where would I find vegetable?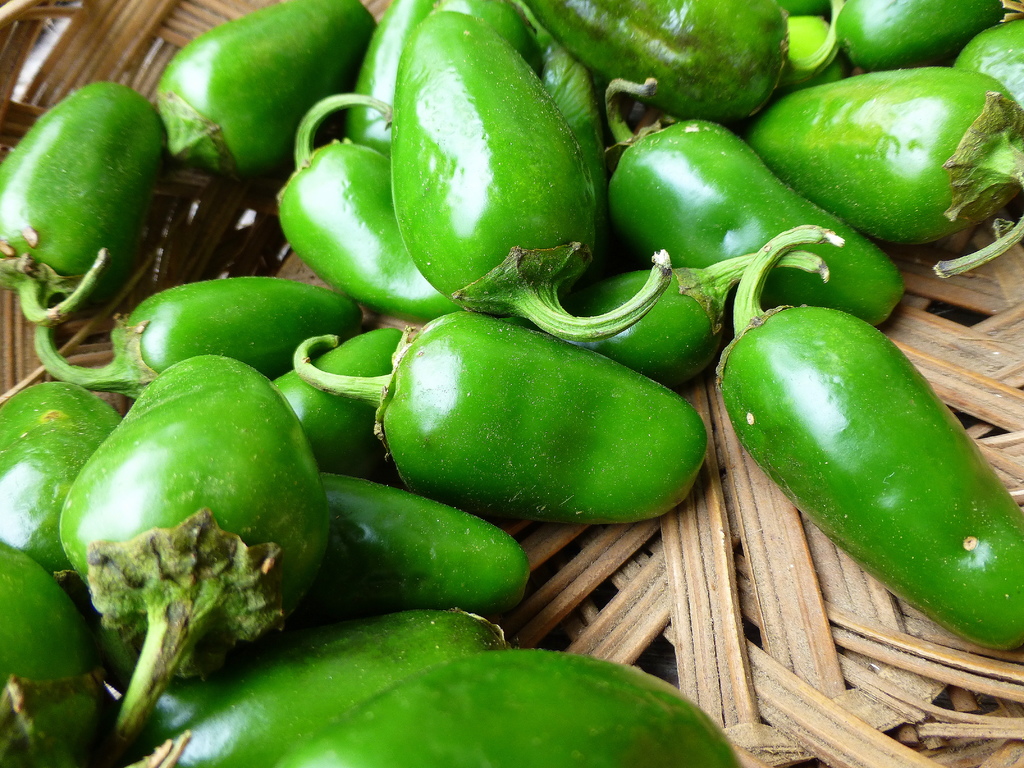
At l=714, t=222, r=1023, b=648.
